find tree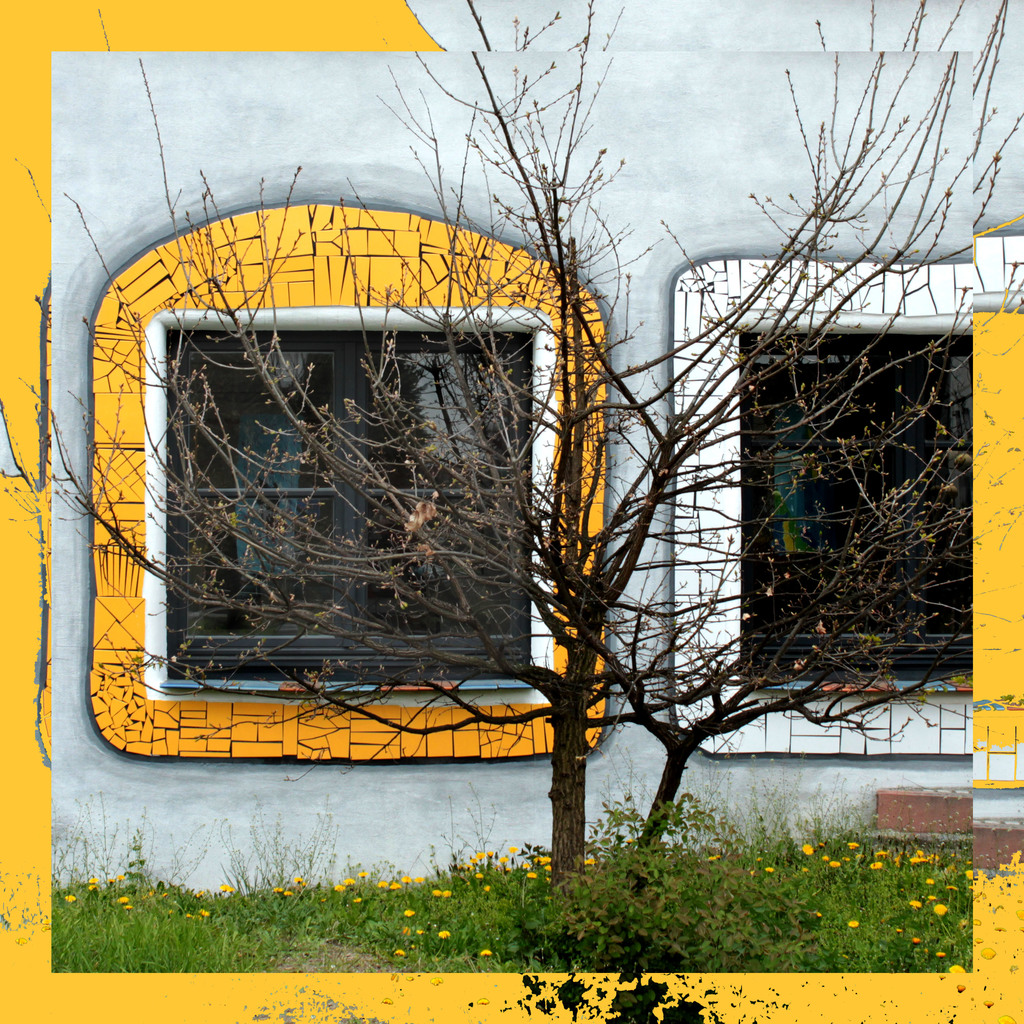
{"left": 49, "top": 50, "right": 971, "bottom": 916}
